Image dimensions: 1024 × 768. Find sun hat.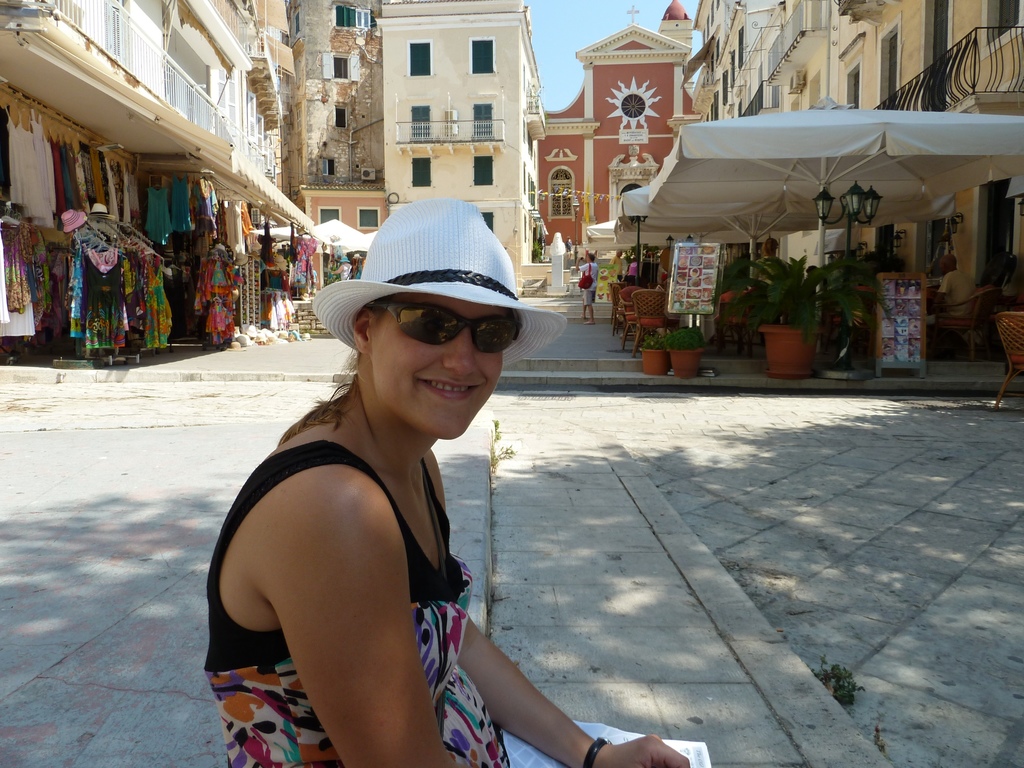
BBox(303, 184, 571, 373).
